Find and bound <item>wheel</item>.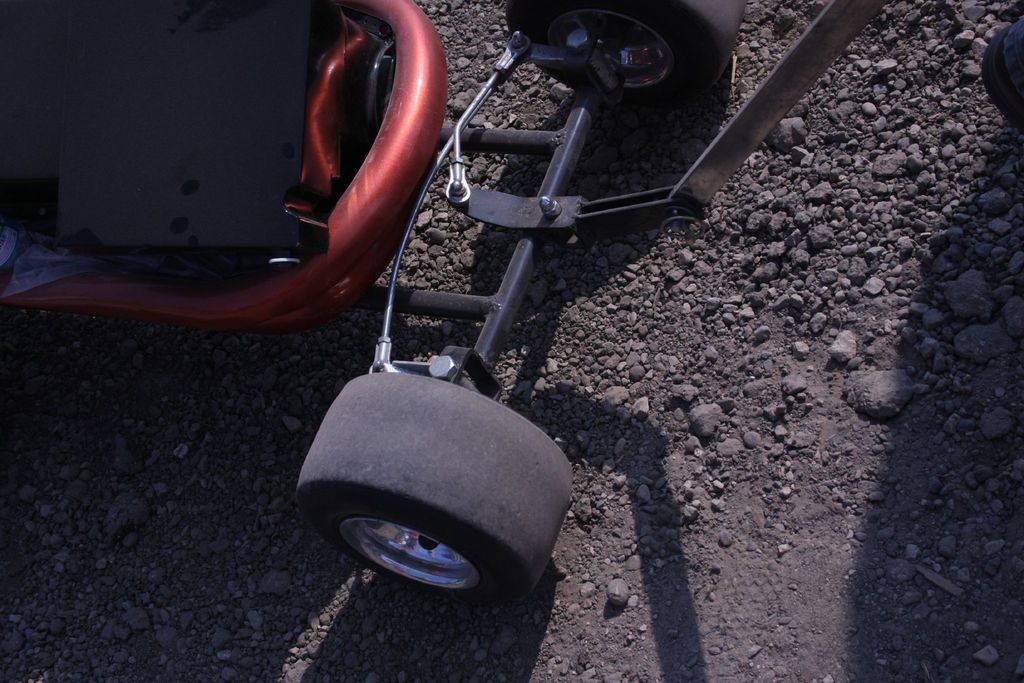
Bound: l=504, t=0, r=746, b=103.
